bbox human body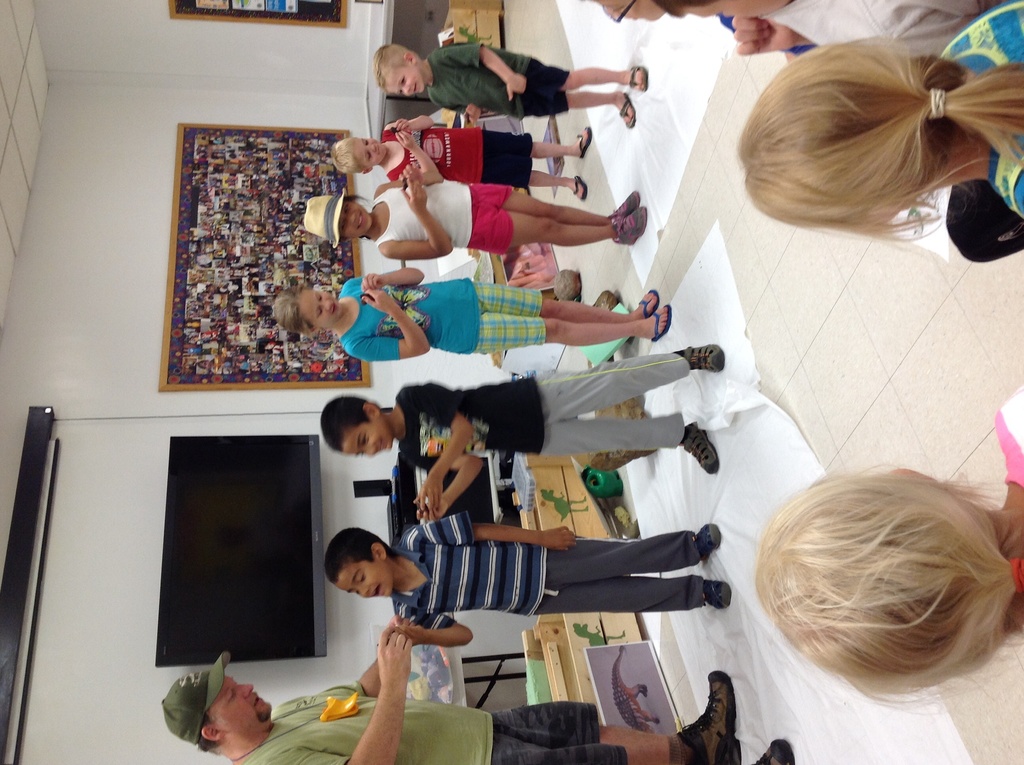
Rect(296, 180, 648, 261)
